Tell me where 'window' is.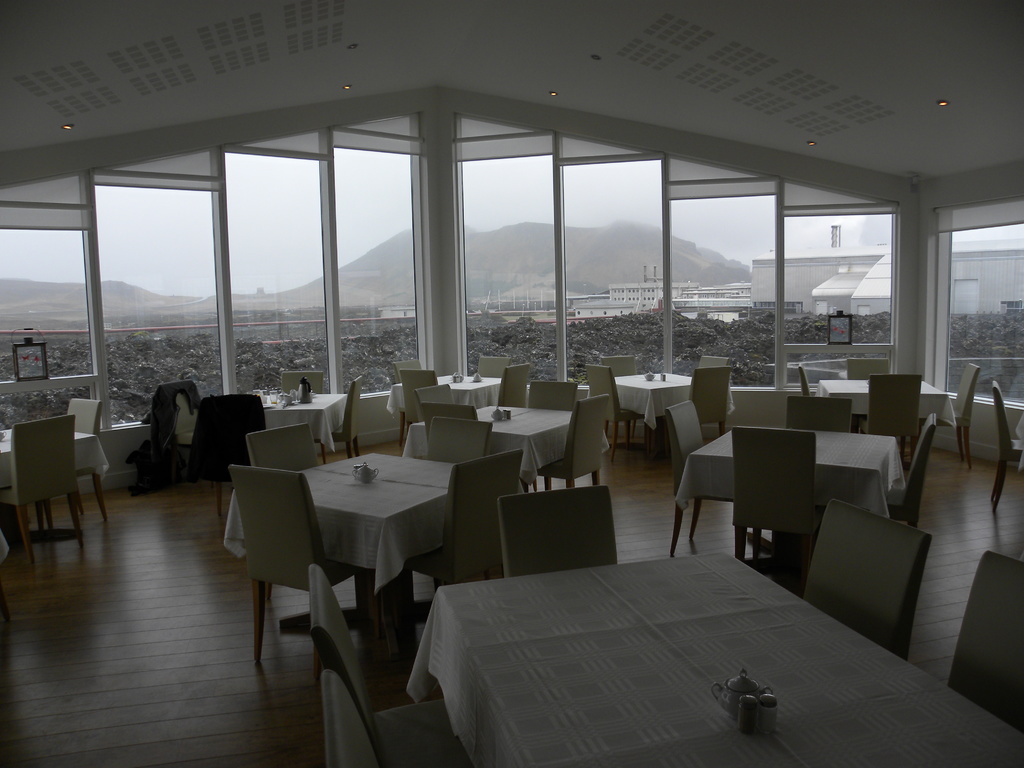
'window' is at <region>783, 186, 897, 383</region>.
